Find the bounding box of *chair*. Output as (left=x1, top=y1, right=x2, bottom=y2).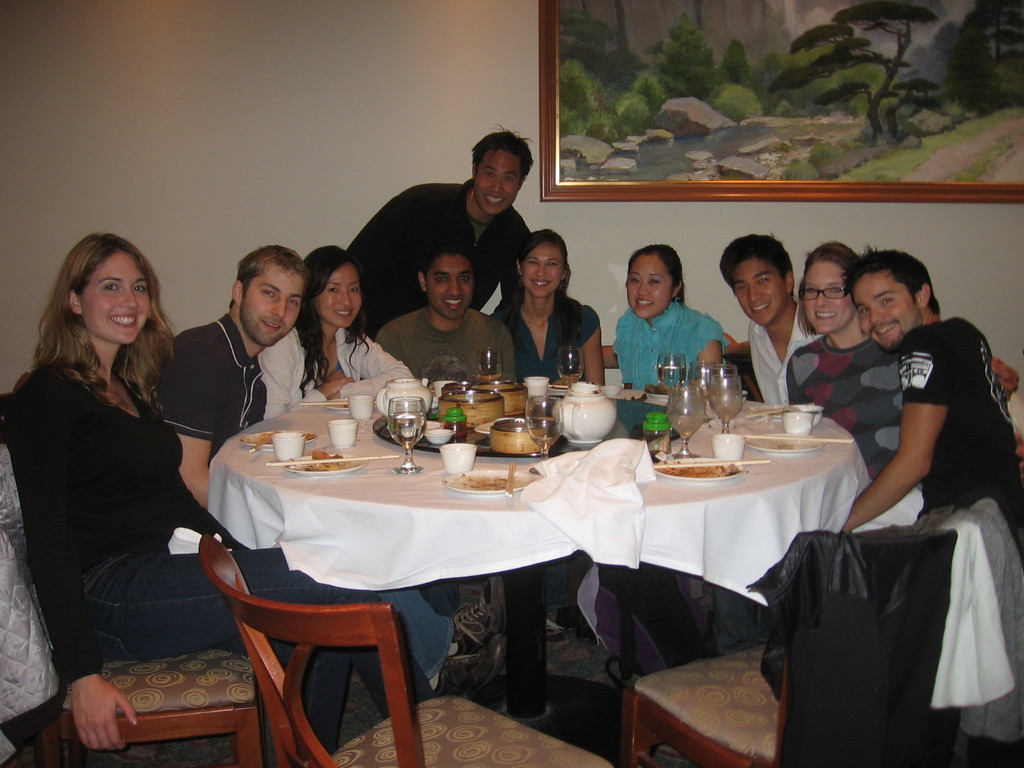
(left=623, top=524, right=963, bottom=767).
